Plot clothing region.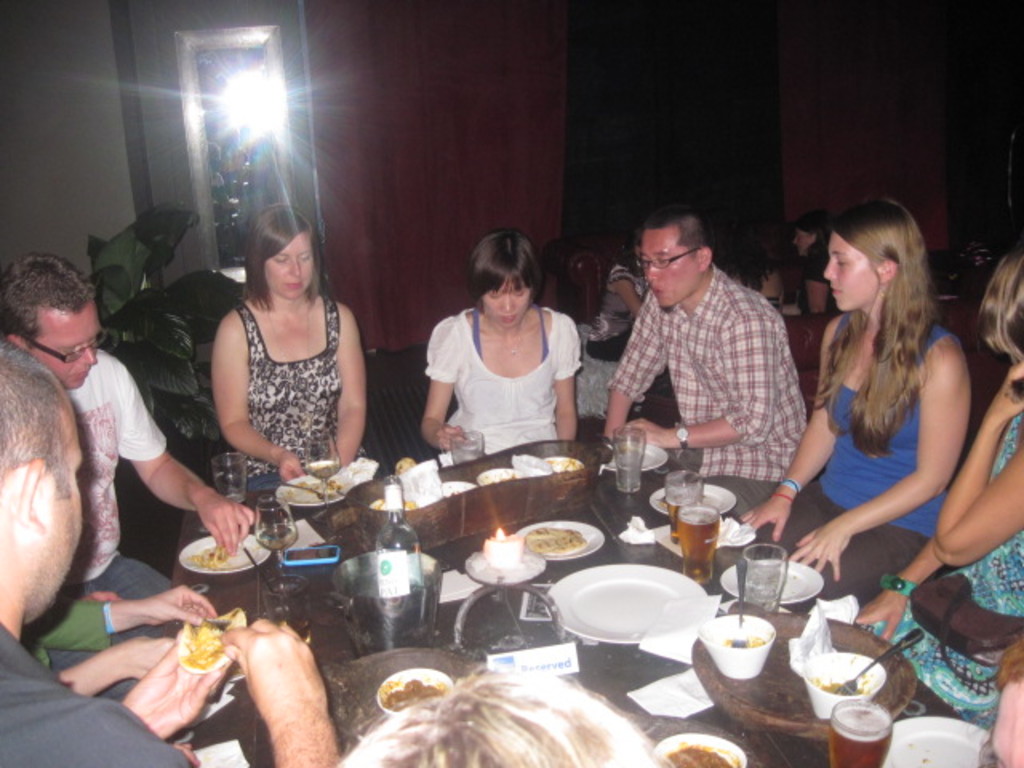
Plotted at x1=866, y1=414, x2=1022, y2=722.
